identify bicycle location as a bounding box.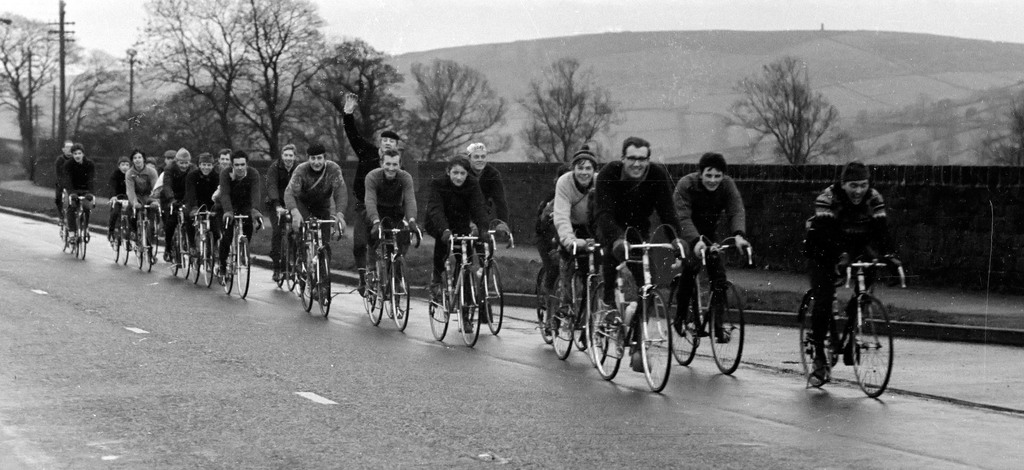
bbox=[430, 231, 483, 346].
